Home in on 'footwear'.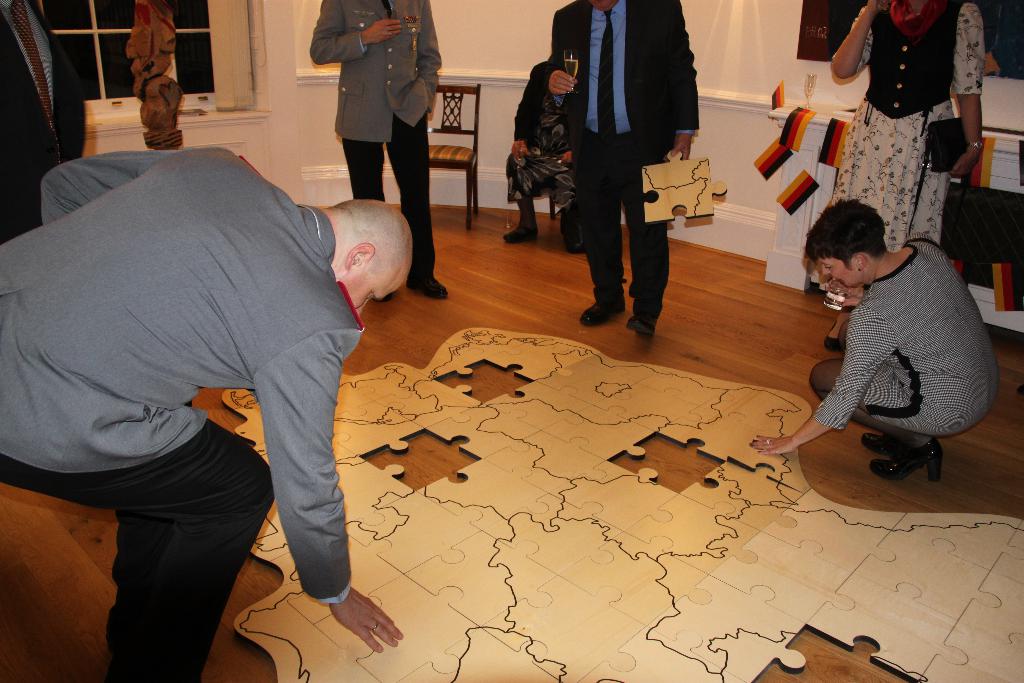
Homed in at [867,426,916,465].
